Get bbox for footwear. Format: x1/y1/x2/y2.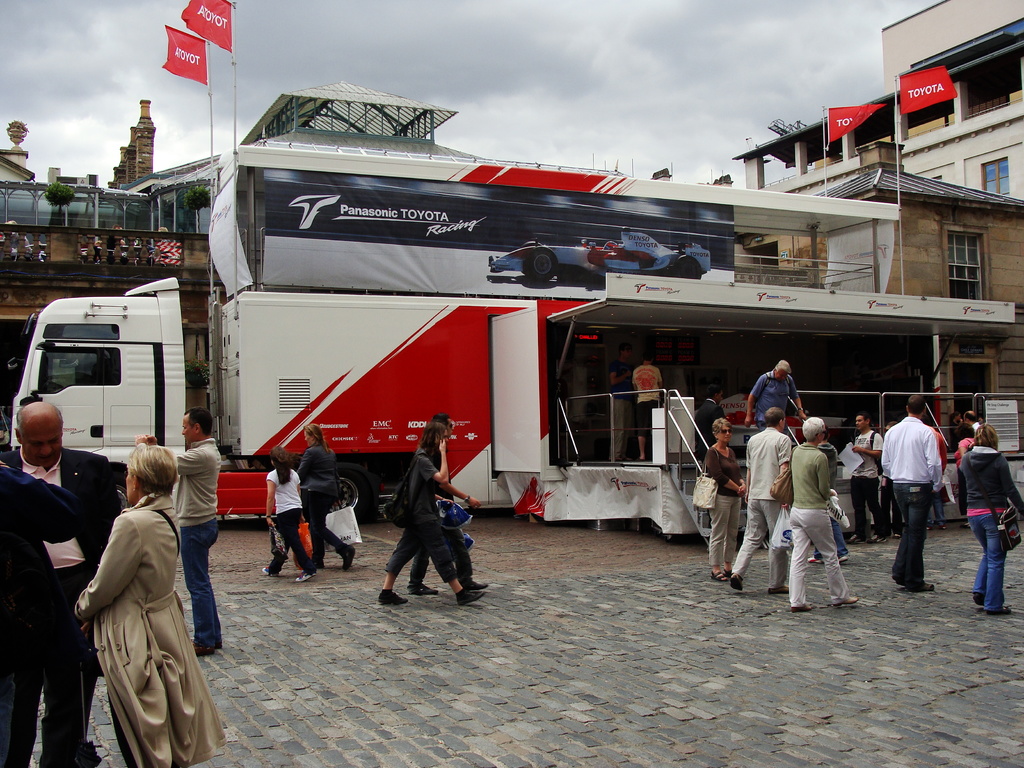
707/567/730/586.
